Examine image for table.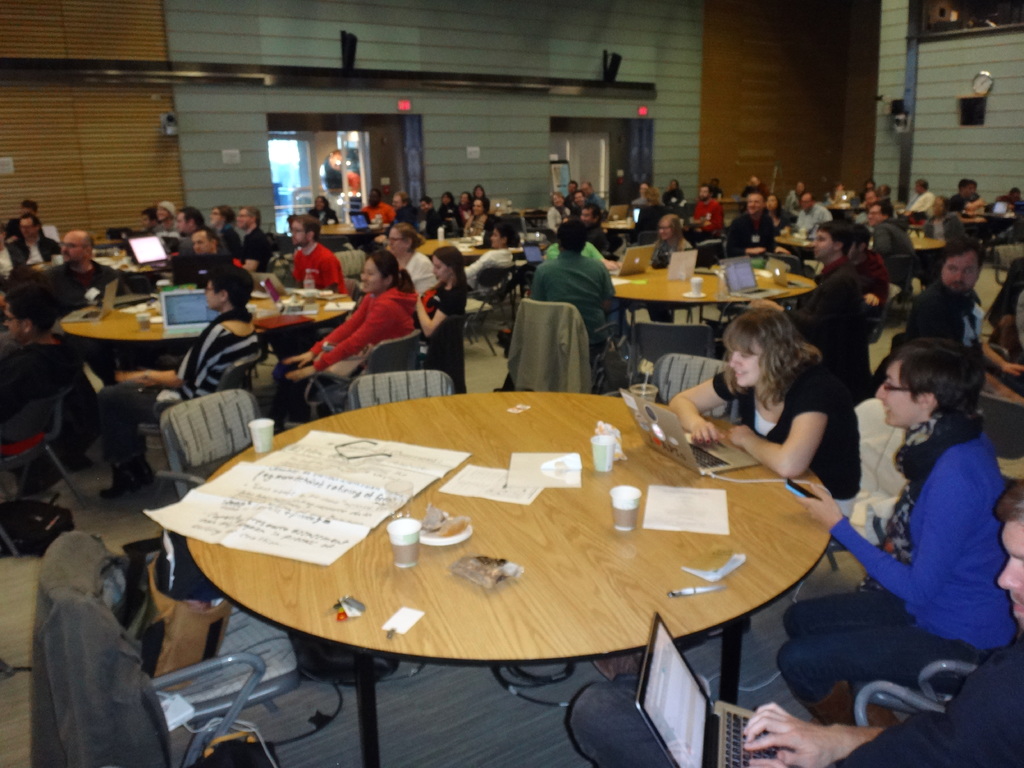
Examination result: select_region(601, 214, 638, 257).
